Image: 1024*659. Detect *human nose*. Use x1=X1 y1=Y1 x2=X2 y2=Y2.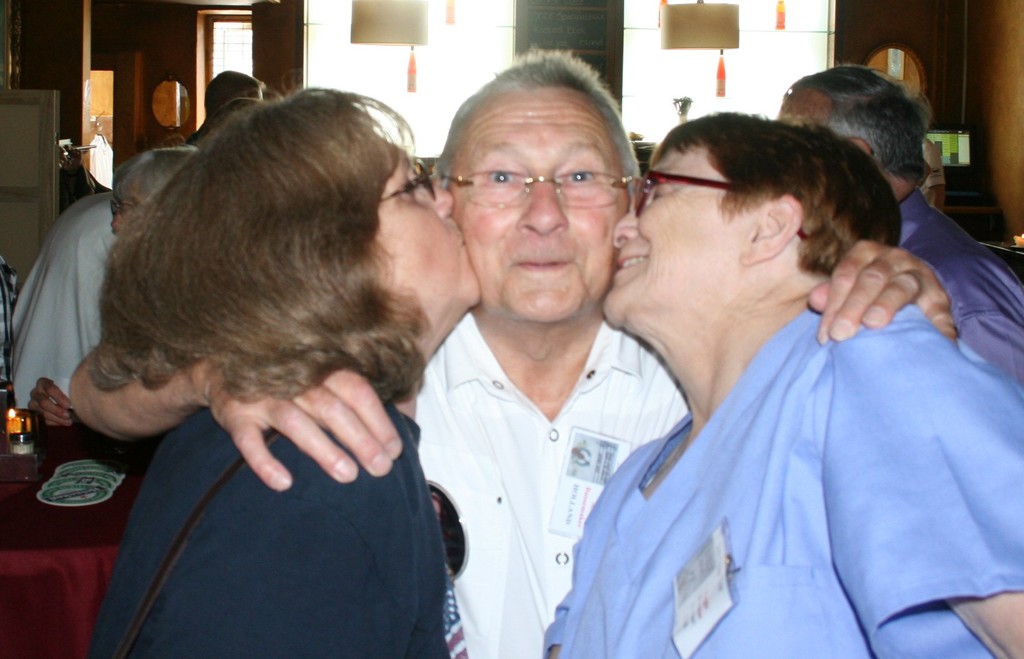
x1=614 y1=205 x2=636 y2=246.
